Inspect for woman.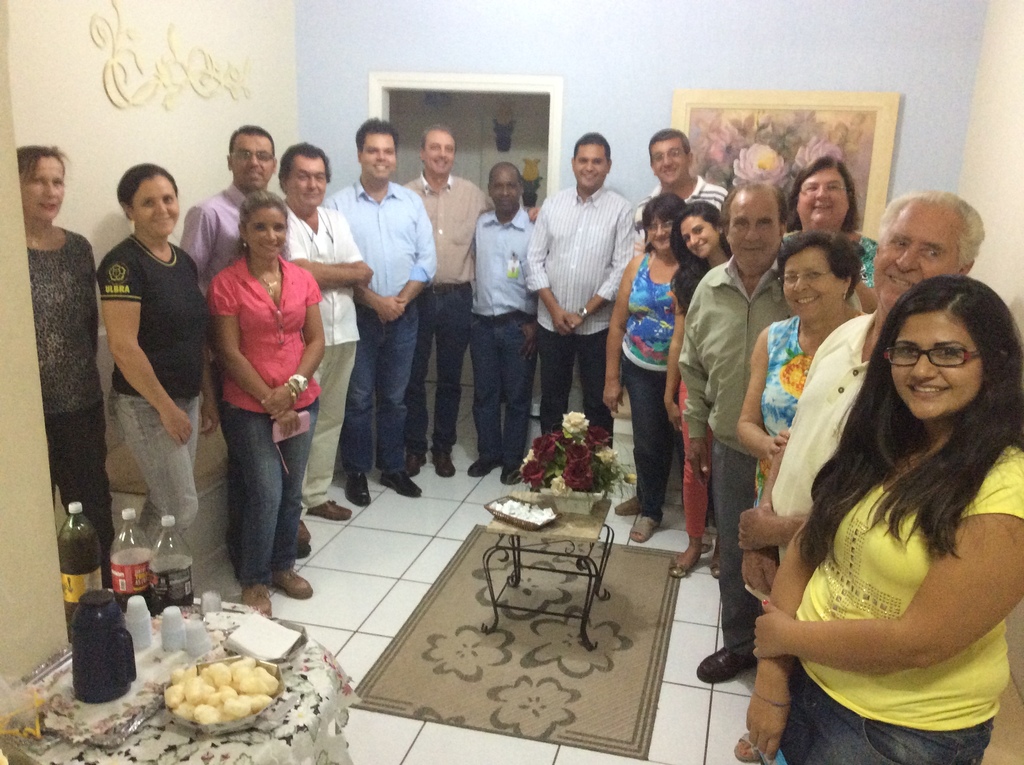
Inspection: [773, 158, 883, 311].
